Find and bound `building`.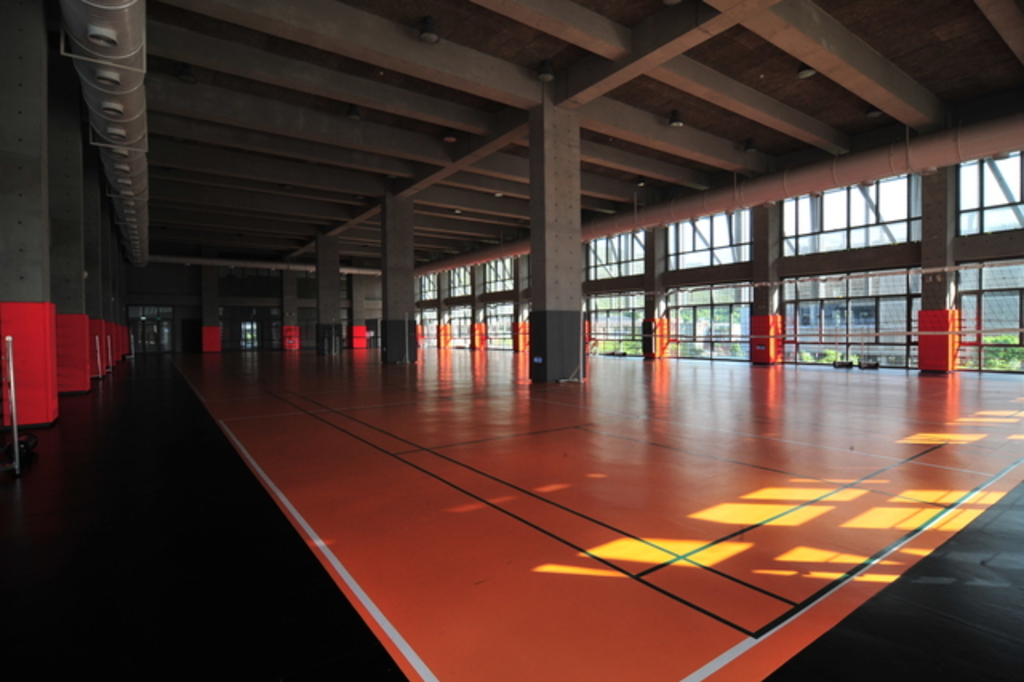
Bound: locate(0, 0, 1022, 680).
